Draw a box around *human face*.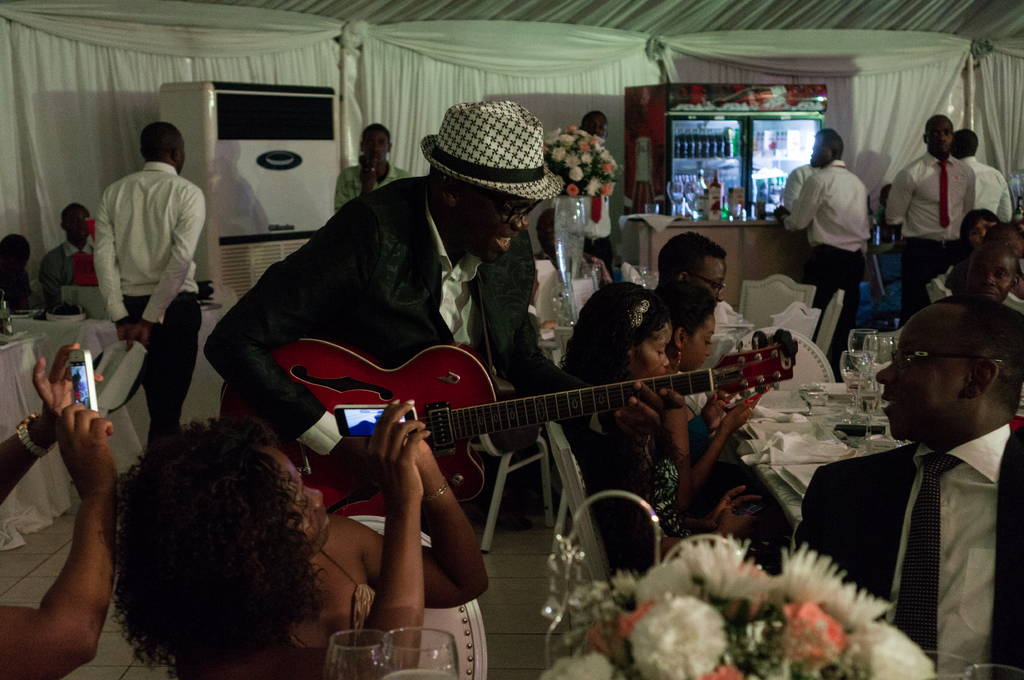
rect(65, 214, 87, 232).
